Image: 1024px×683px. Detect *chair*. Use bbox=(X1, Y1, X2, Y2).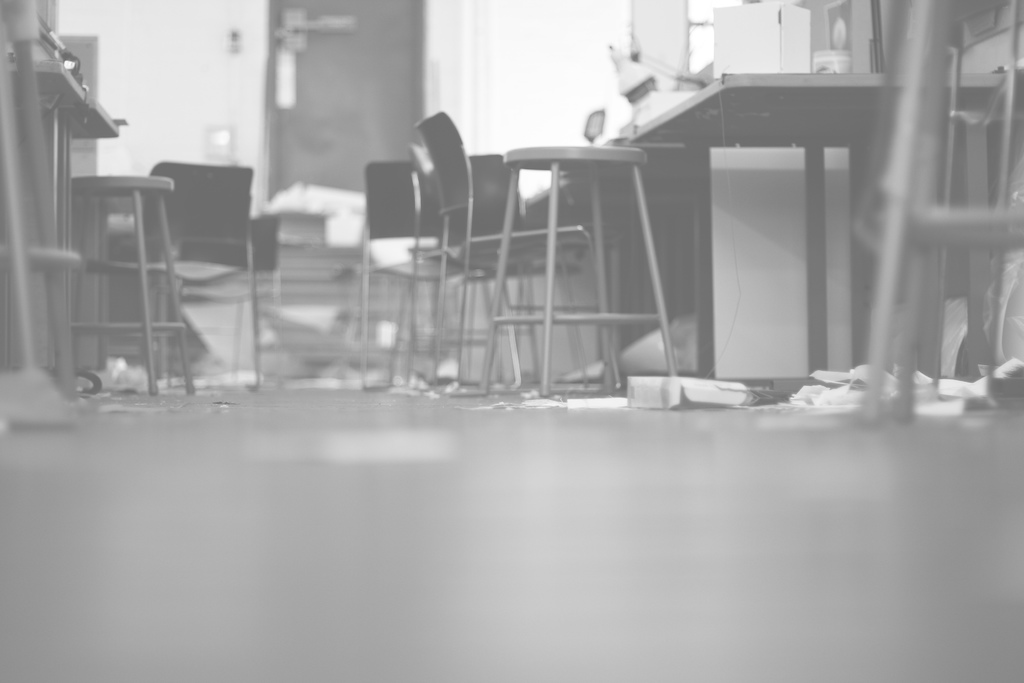
bbox=(415, 109, 622, 394).
